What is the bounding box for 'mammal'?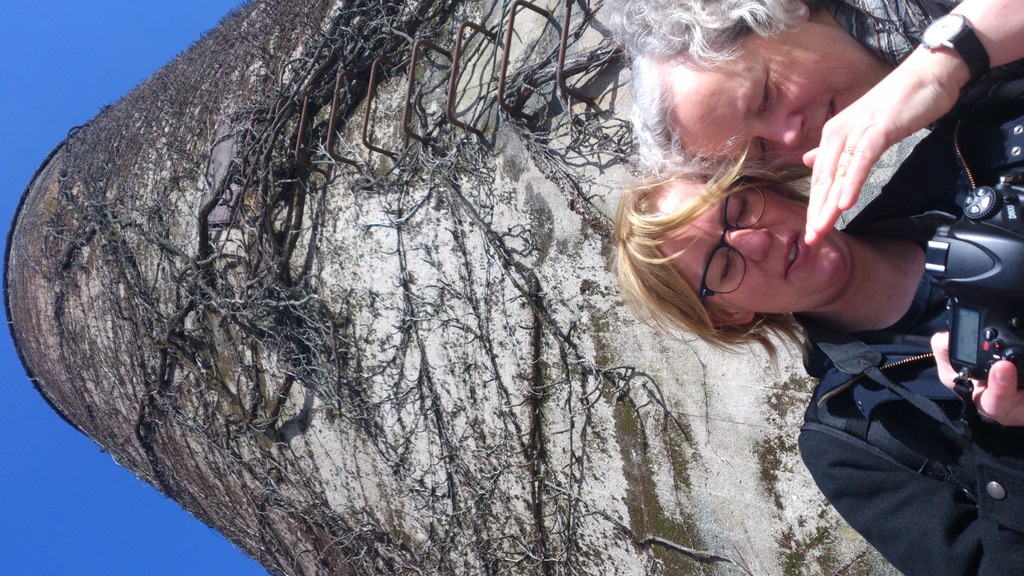
x1=606, y1=0, x2=1023, y2=248.
